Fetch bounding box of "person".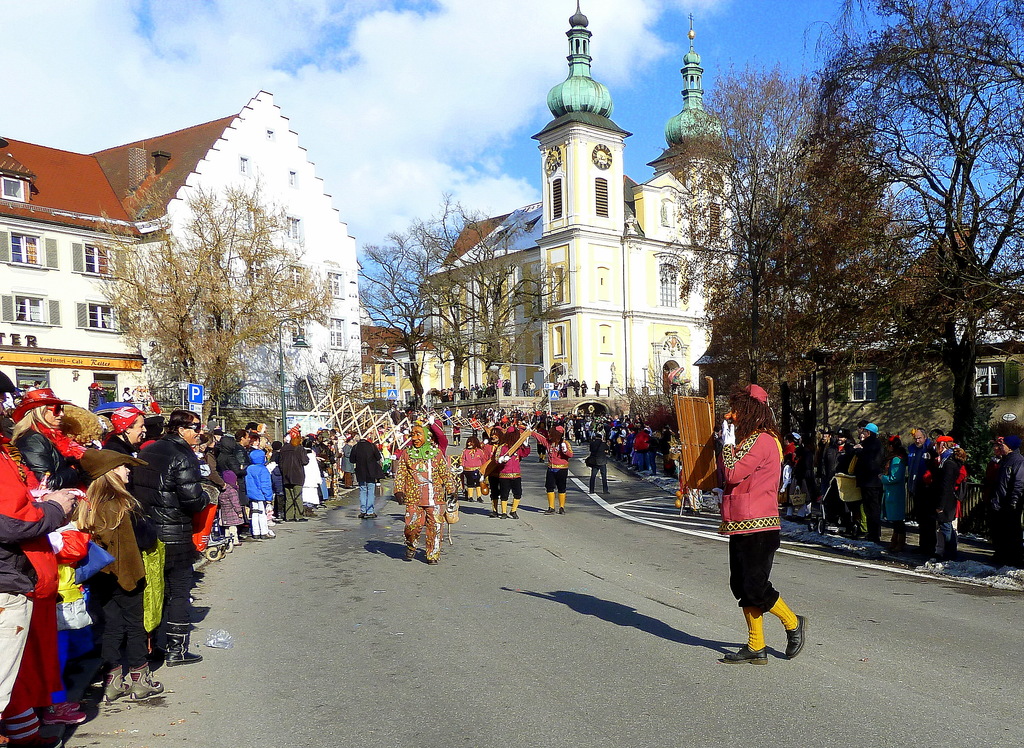
Bbox: Rect(243, 449, 279, 539).
